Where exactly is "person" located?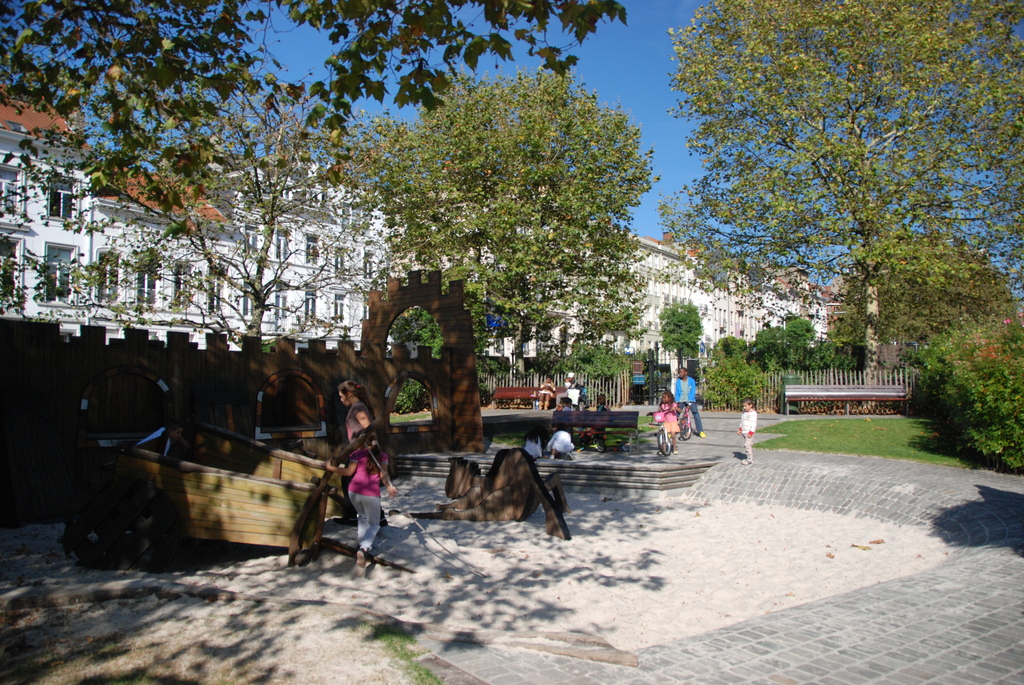
Its bounding box is crop(537, 418, 578, 462).
